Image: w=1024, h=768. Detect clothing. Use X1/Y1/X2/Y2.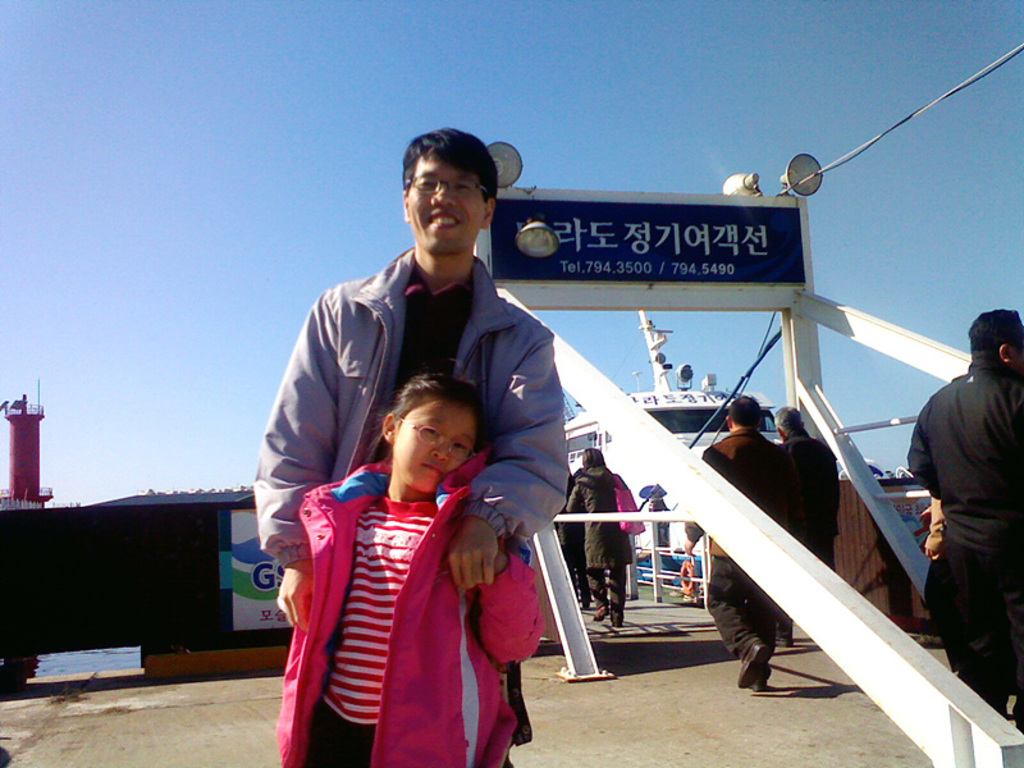
684/430/792/687.
